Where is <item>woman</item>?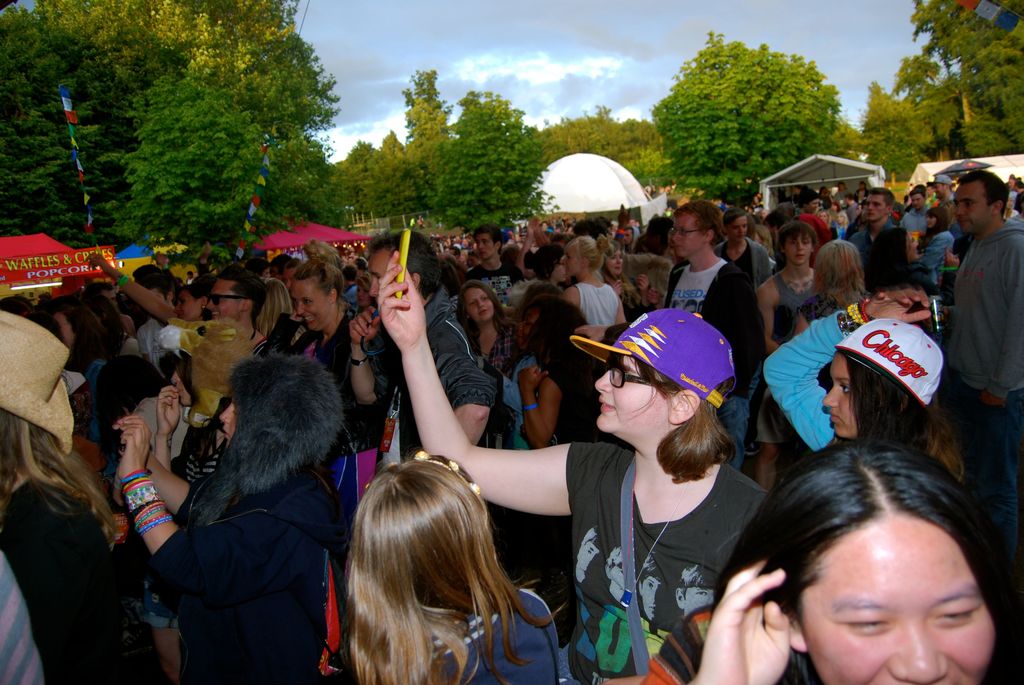
x1=378 y1=253 x2=767 y2=684.
